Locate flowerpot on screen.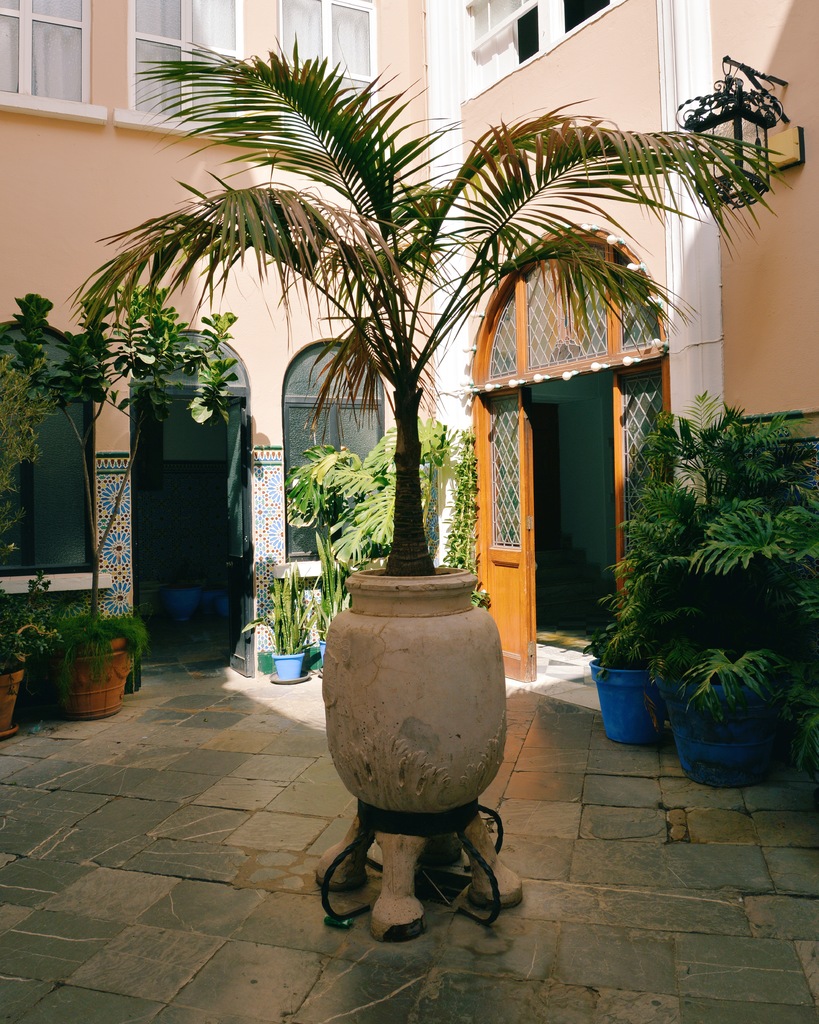
On screen at region(3, 659, 24, 729).
